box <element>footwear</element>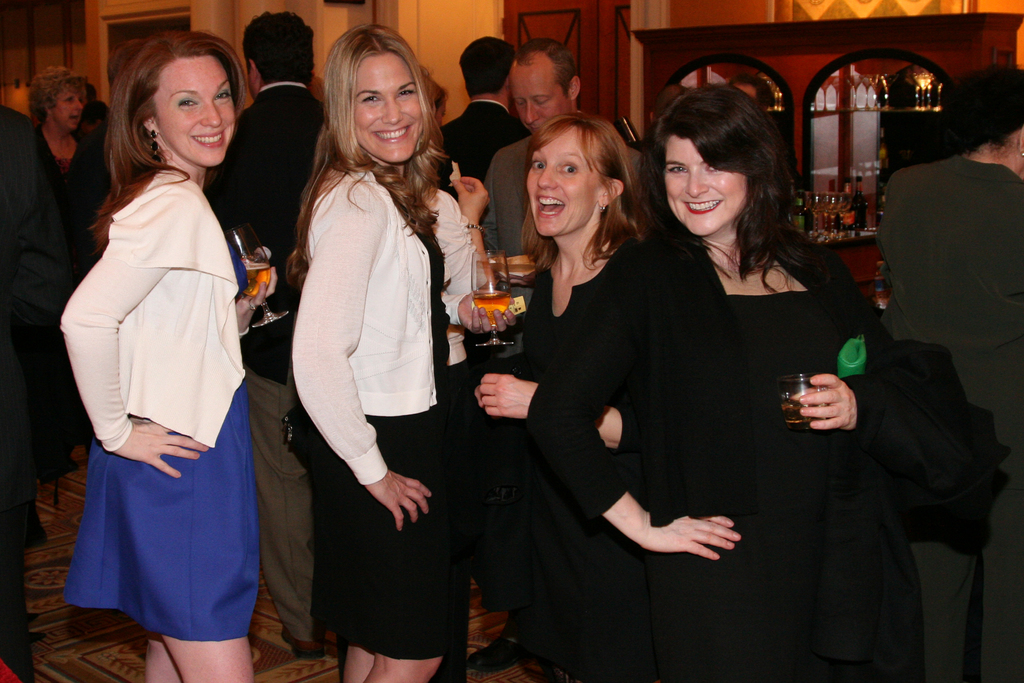
(x1=467, y1=632, x2=524, y2=672)
